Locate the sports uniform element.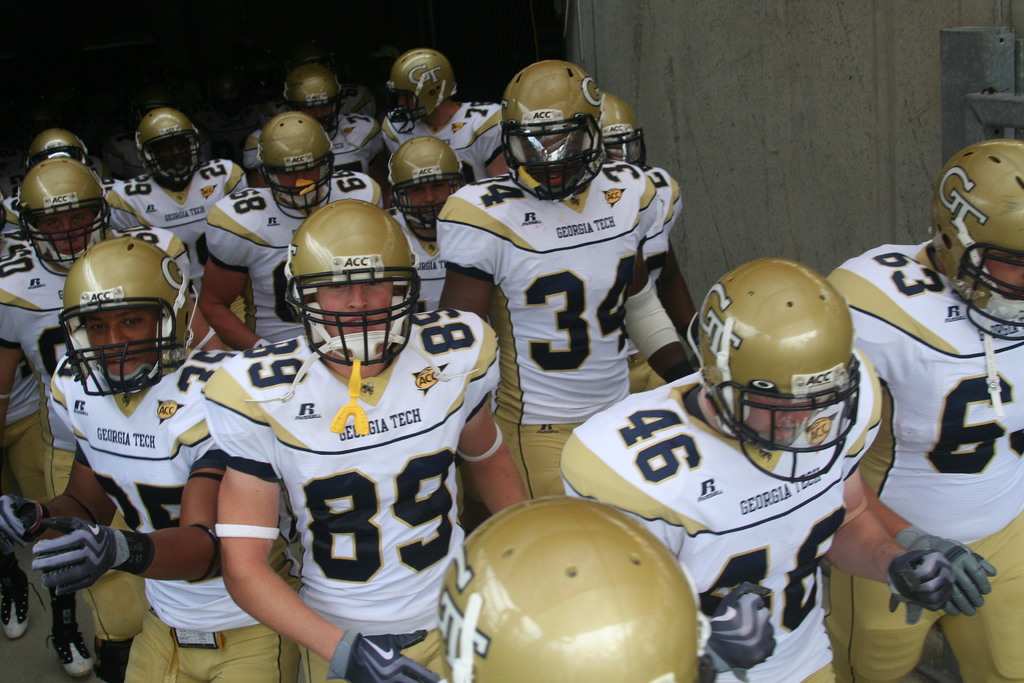
Element bbox: region(26, 233, 259, 682).
